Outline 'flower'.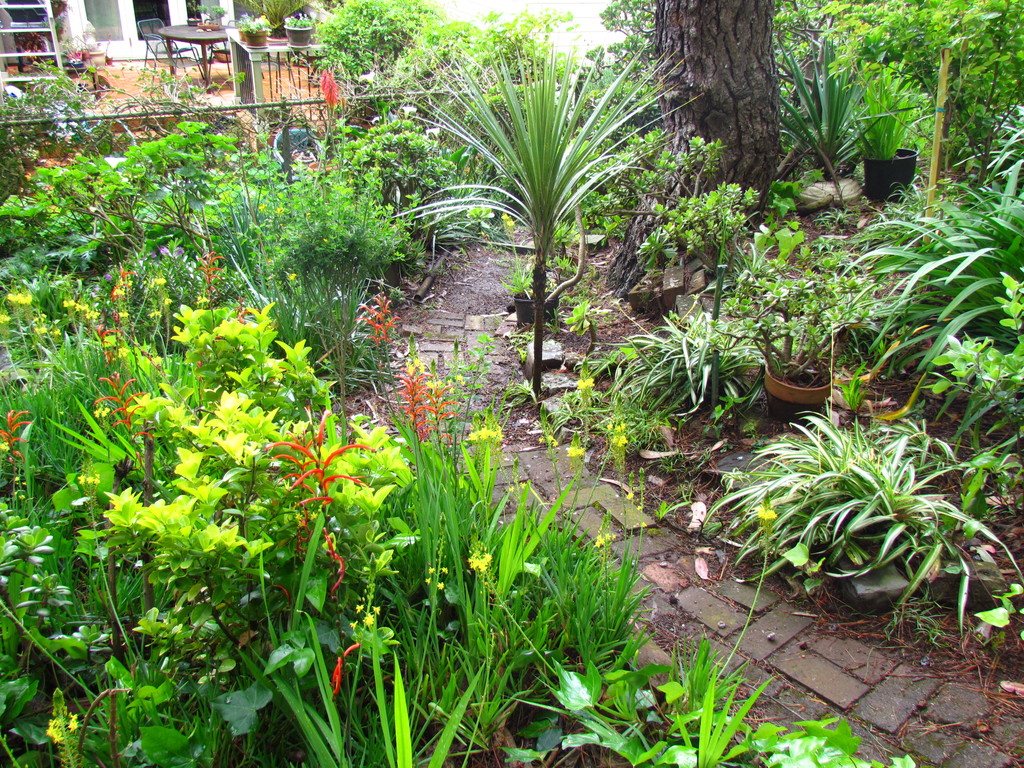
Outline: <bbox>327, 641, 357, 688</bbox>.
